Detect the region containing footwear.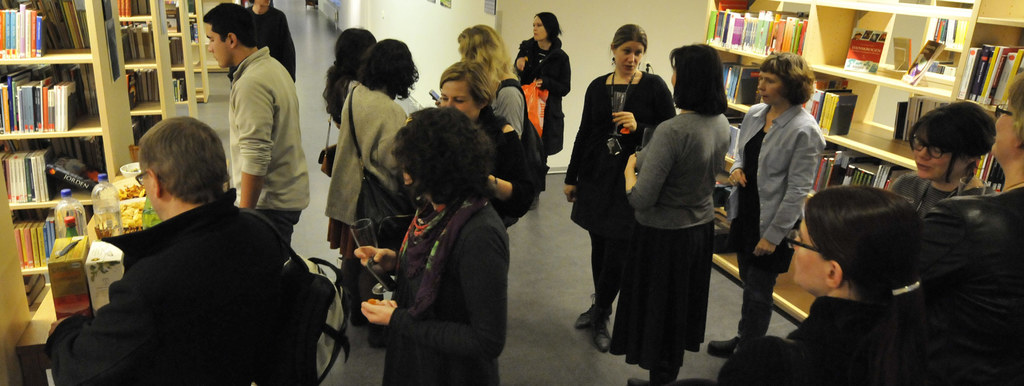
(left=706, top=337, right=745, bottom=357).
